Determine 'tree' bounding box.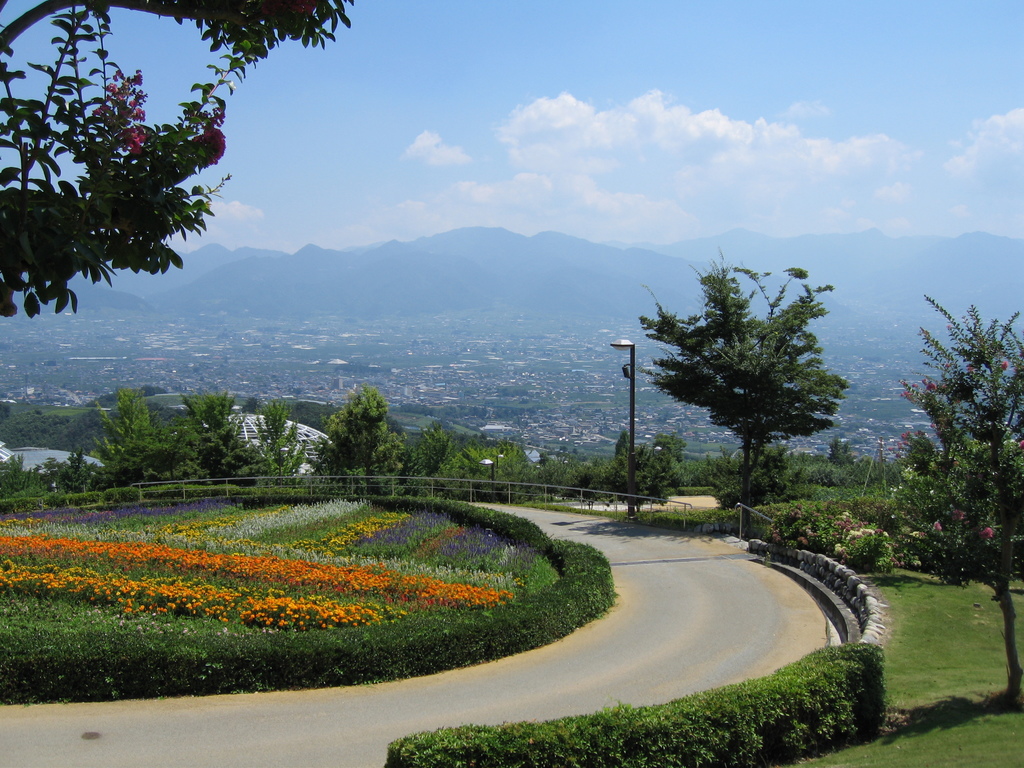
Determined: left=312, top=397, right=412, bottom=491.
